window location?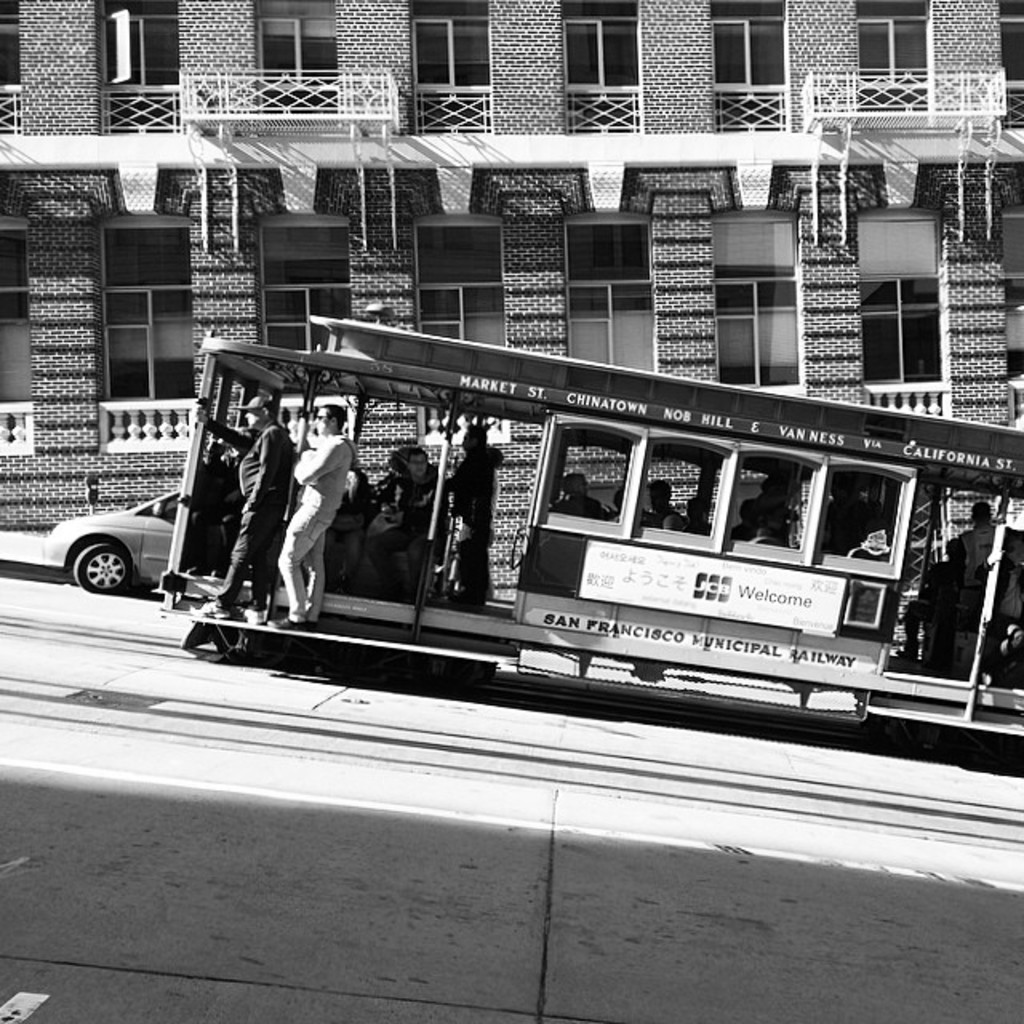
[left=853, top=16, right=923, bottom=115]
